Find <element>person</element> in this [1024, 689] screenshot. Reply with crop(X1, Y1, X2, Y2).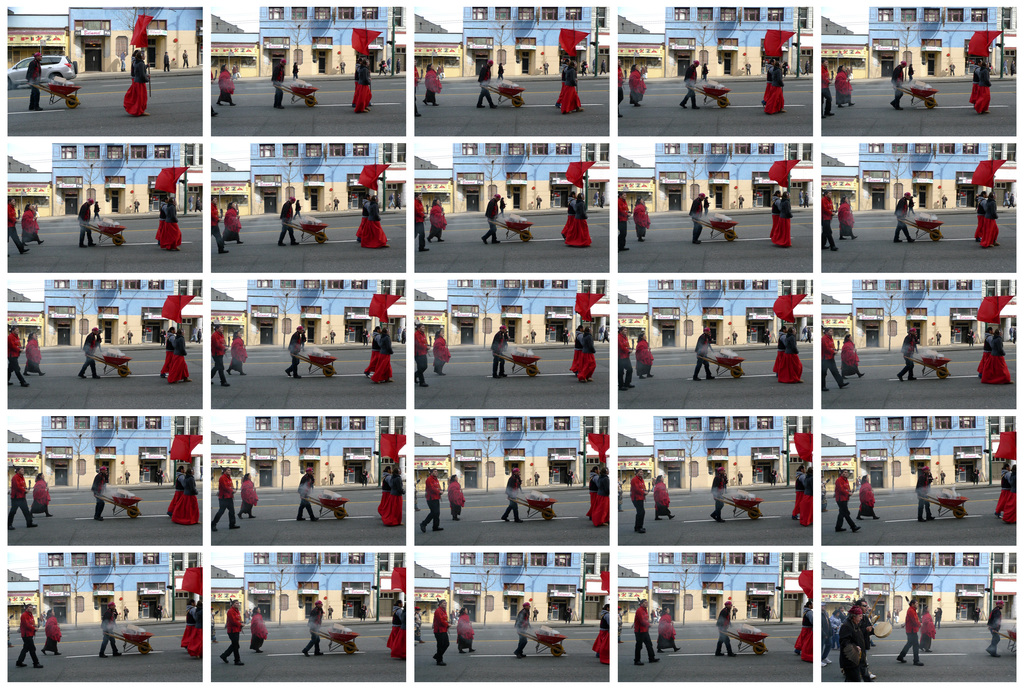
crop(560, 185, 575, 235).
